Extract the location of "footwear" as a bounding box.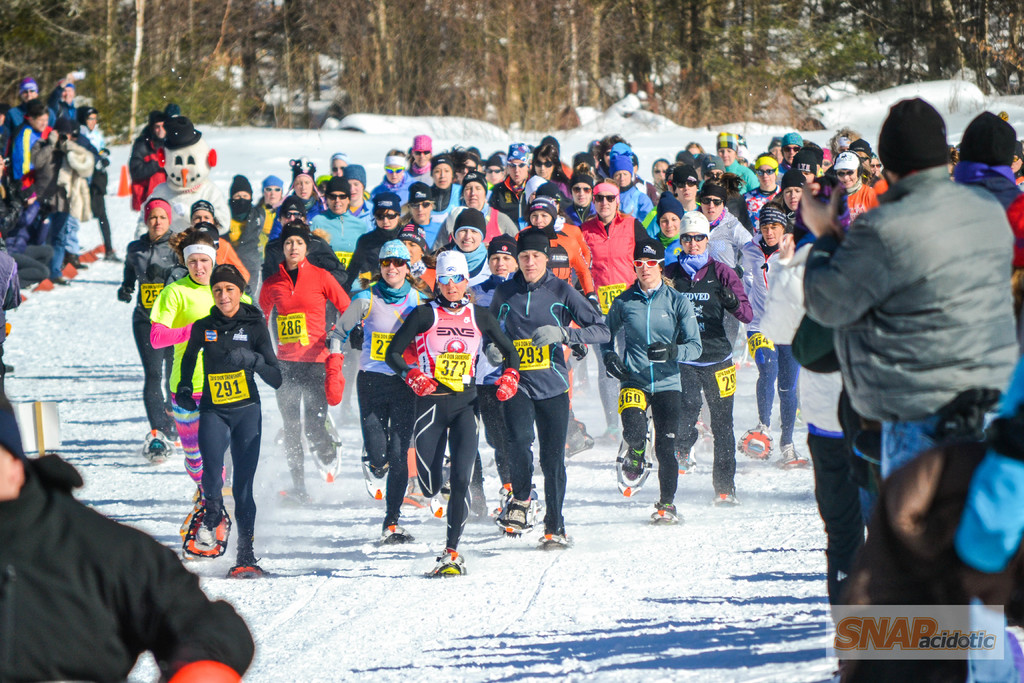
[left=226, top=547, right=271, bottom=579].
